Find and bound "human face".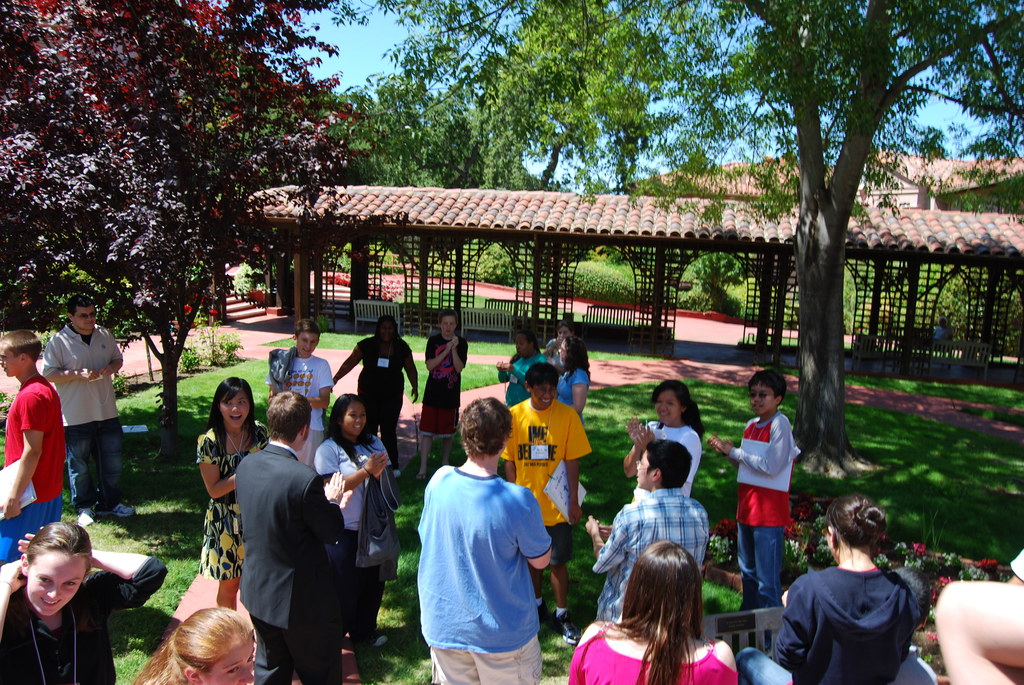
Bound: x1=440 y1=316 x2=456 y2=337.
